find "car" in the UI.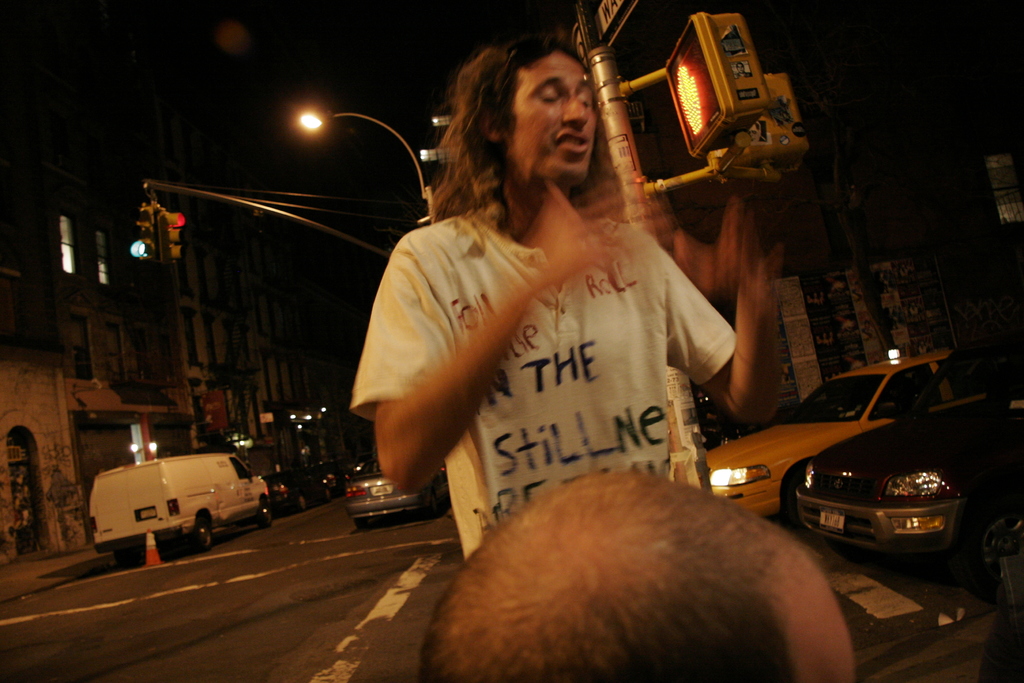
UI element at locate(782, 323, 1023, 582).
